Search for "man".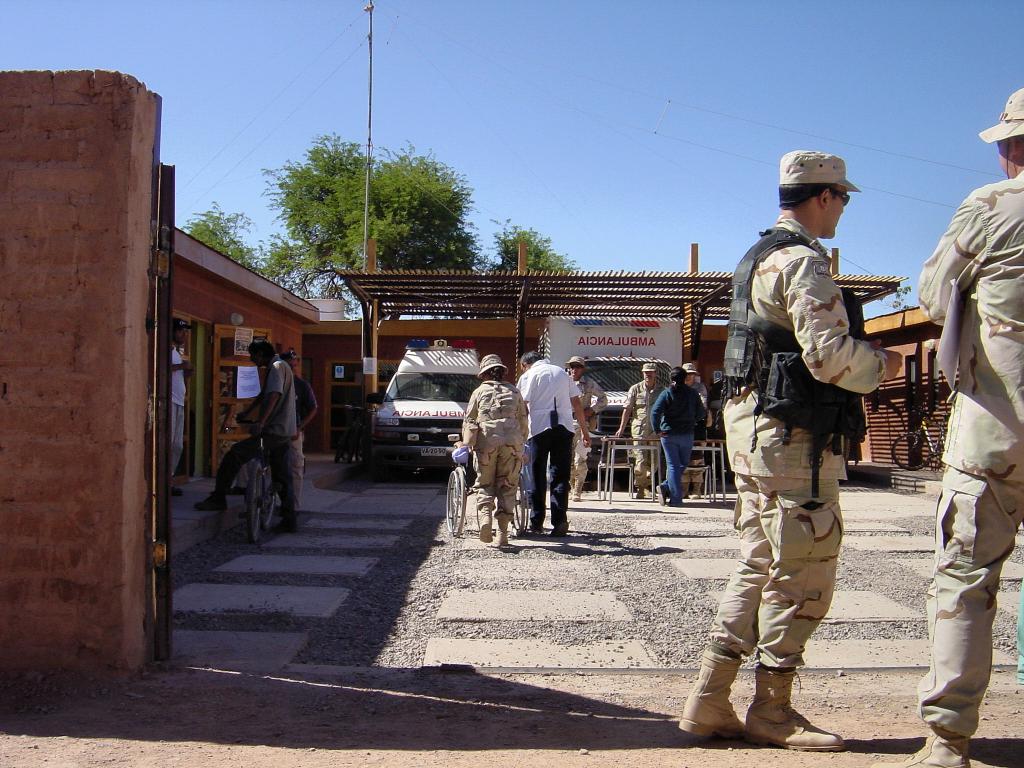
Found at {"x1": 701, "y1": 171, "x2": 895, "y2": 751}.
